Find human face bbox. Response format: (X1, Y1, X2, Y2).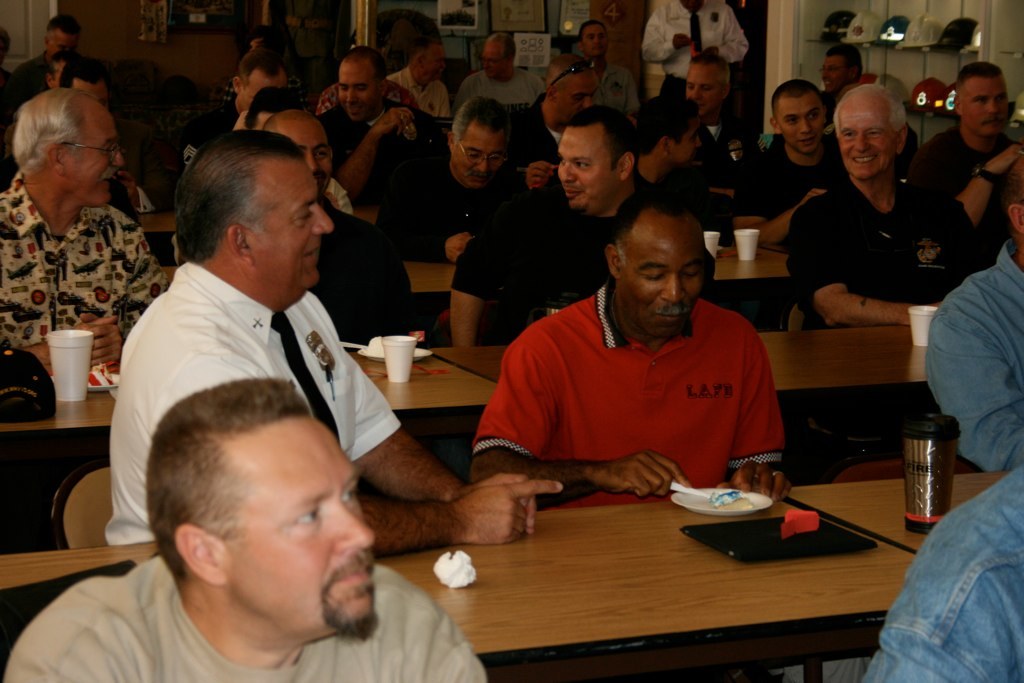
(777, 99, 825, 157).
